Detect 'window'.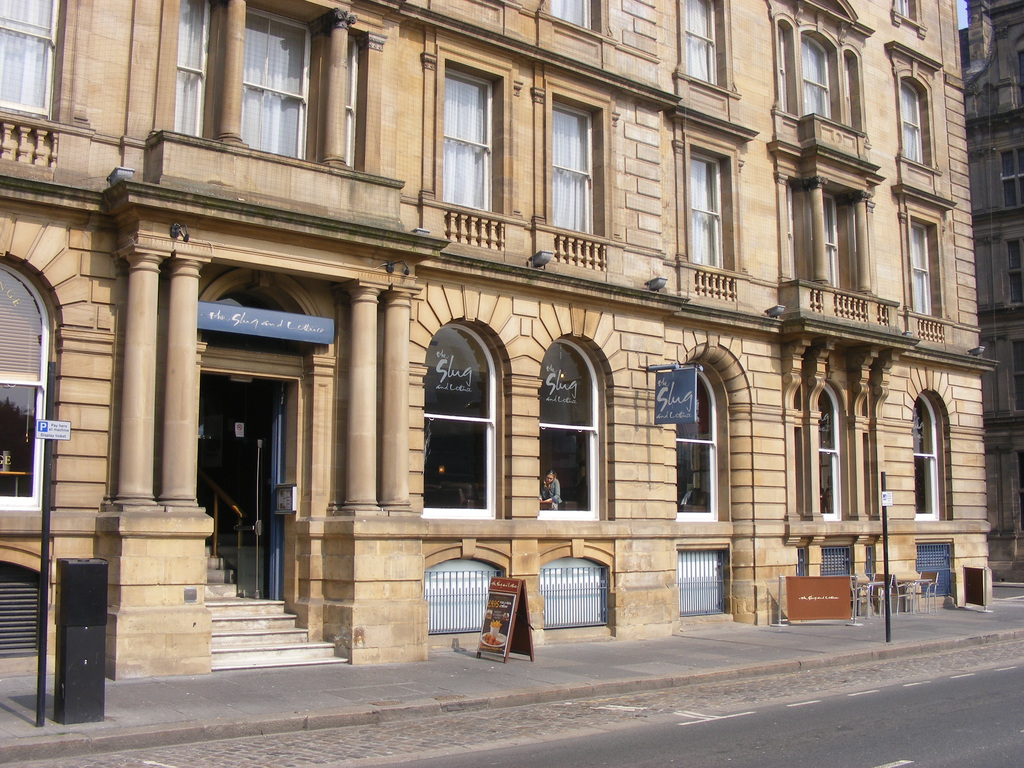
Detected at <box>417,289,499,543</box>.
